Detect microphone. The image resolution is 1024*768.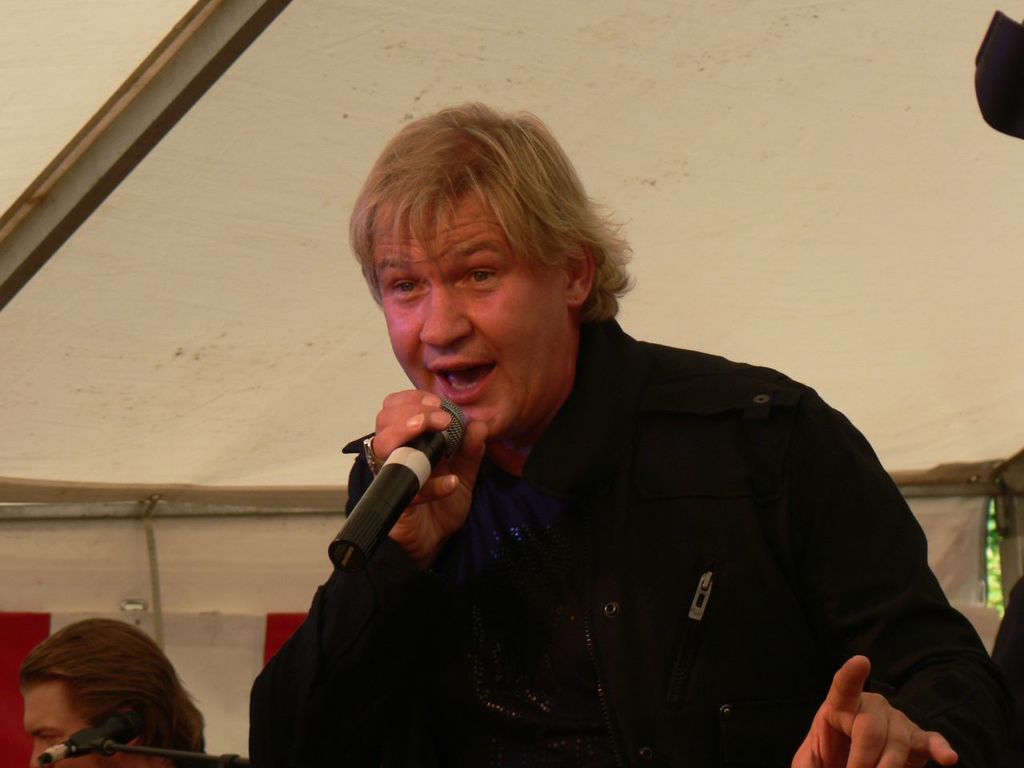
x1=25, y1=713, x2=142, y2=767.
